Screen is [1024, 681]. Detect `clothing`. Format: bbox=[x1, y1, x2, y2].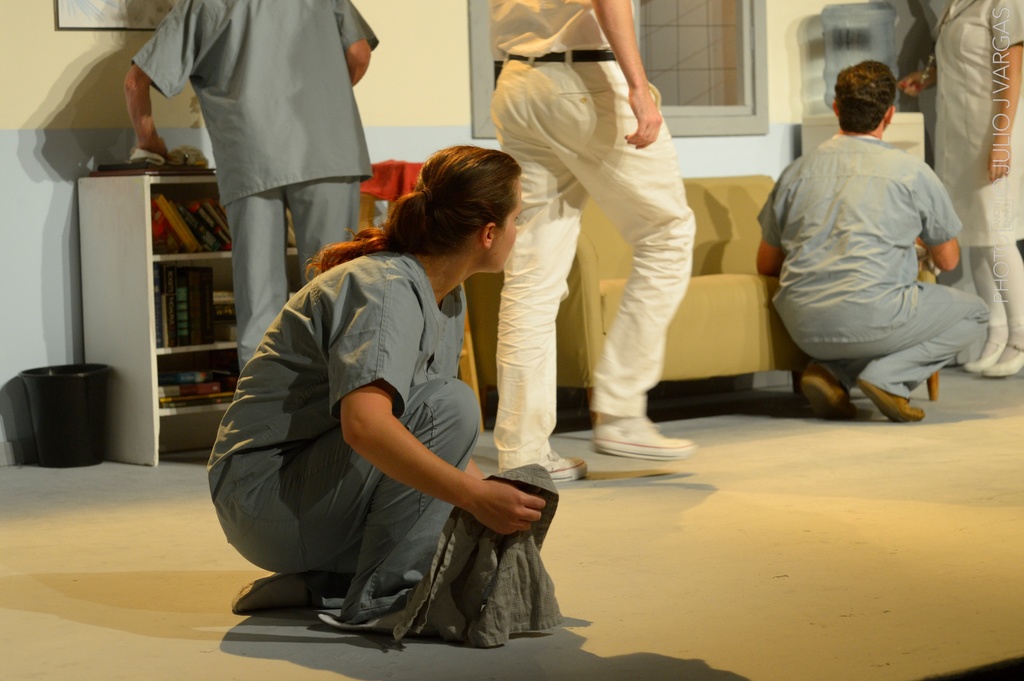
bbox=[932, 0, 1023, 362].
